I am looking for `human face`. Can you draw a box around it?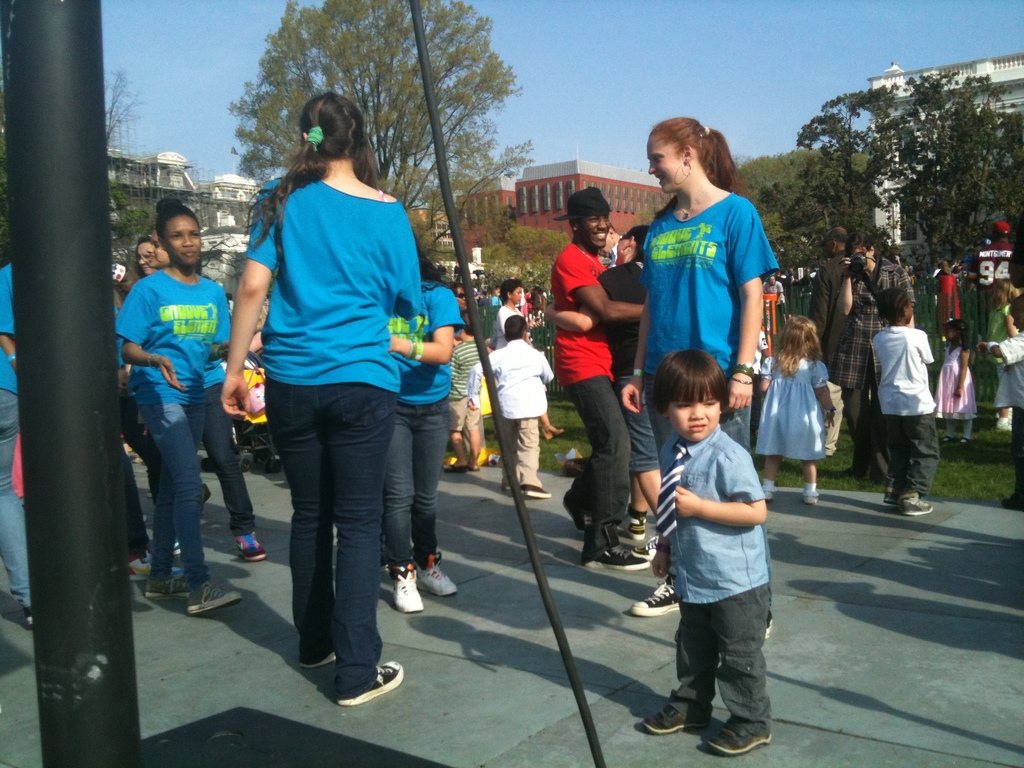
Sure, the bounding box is crop(584, 220, 608, 248).
